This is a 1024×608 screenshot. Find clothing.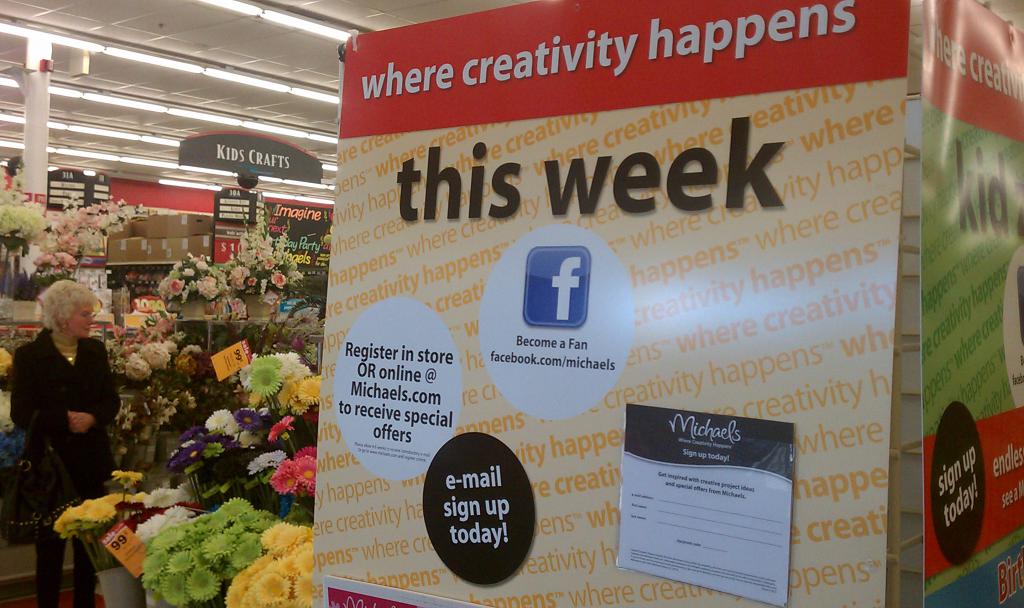
Bounding box: region(15, 325, 116, 607).
